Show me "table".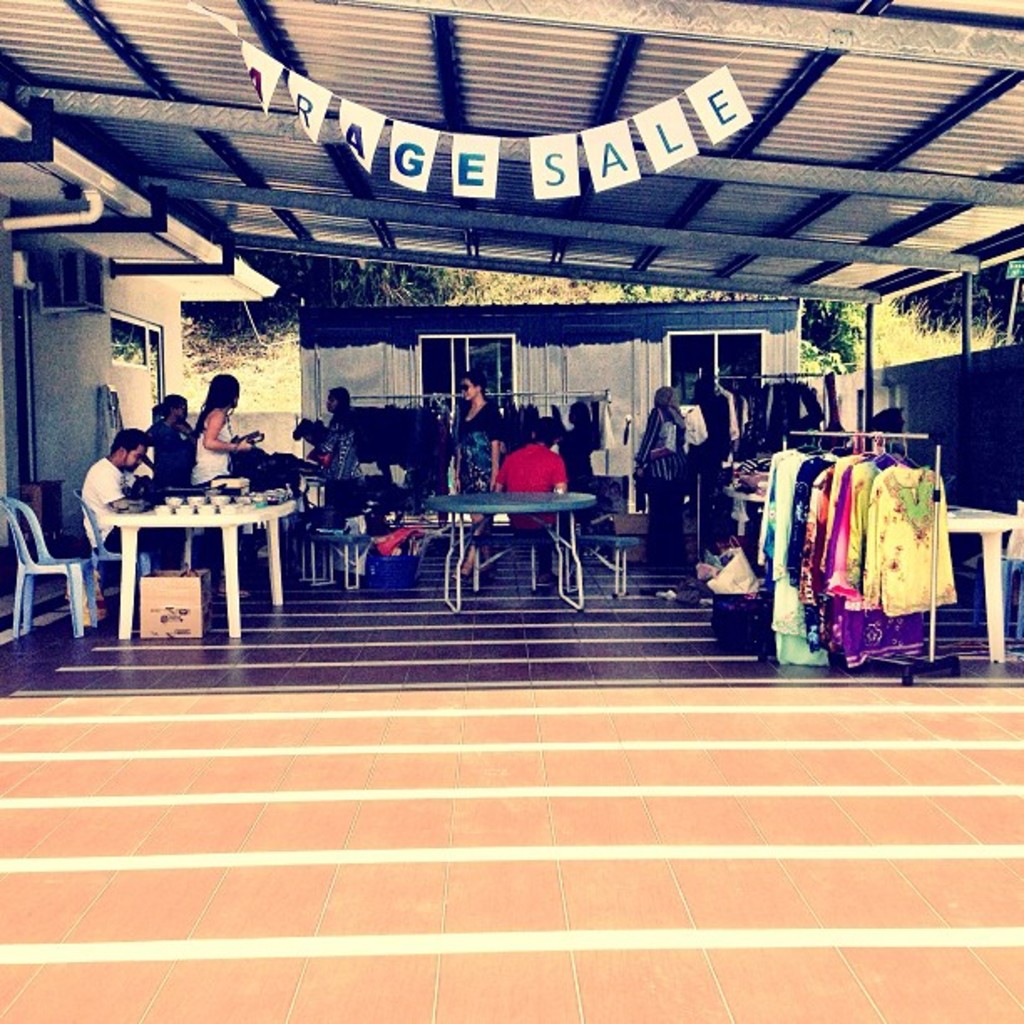
"table" is here: Rect(723, 484, 770, 566).
